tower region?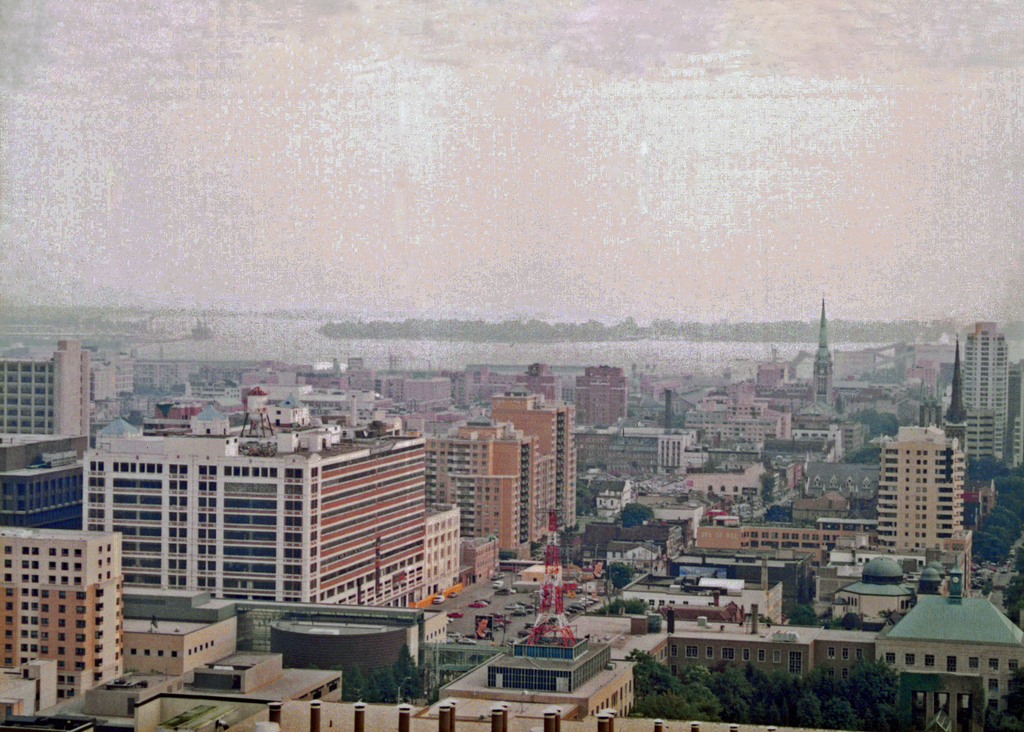
box(0, 510, 125, 699)
